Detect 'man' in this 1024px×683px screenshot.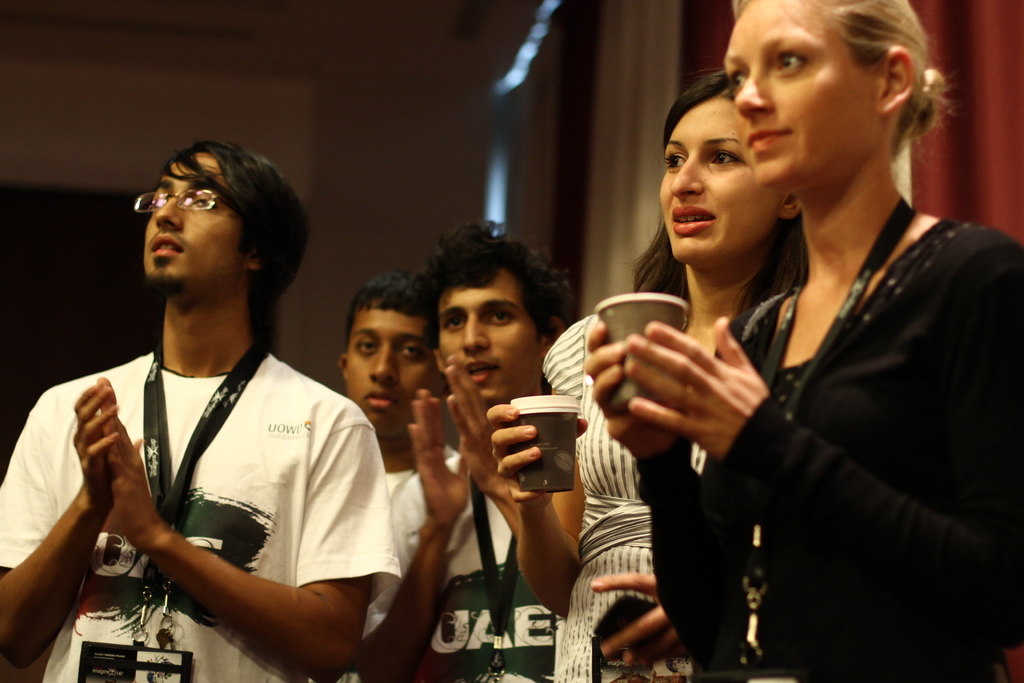
Detection: bbox=[353, 219, 575, 682].
